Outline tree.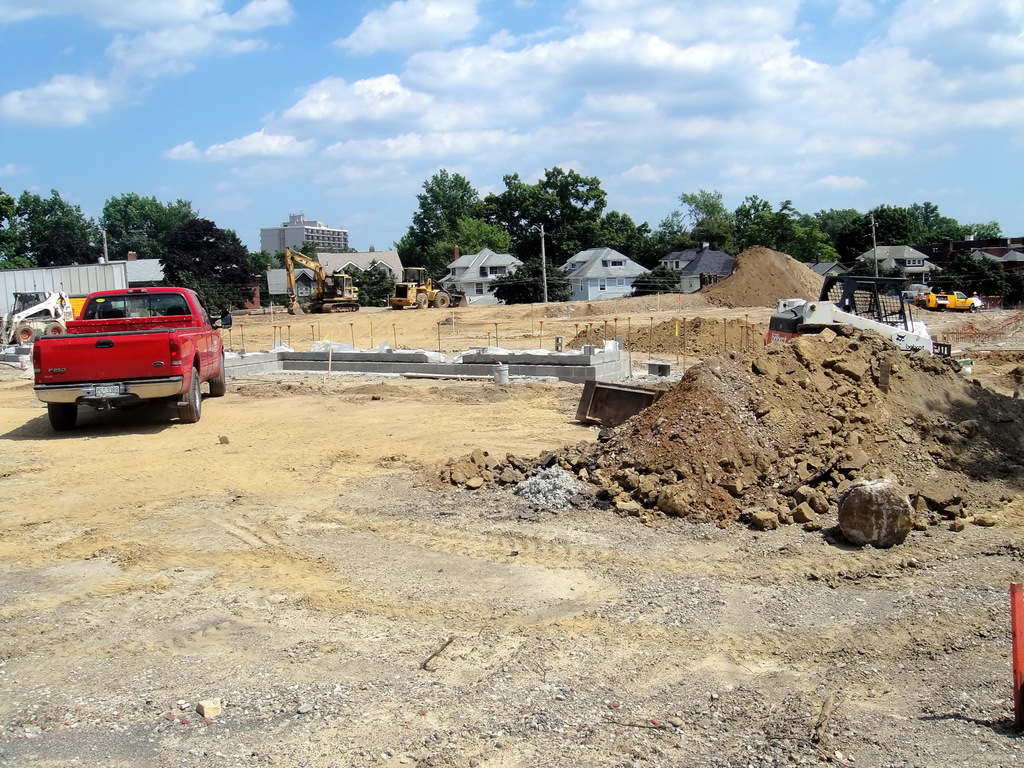
Outline: select_region(22, 189, 97, 259).
